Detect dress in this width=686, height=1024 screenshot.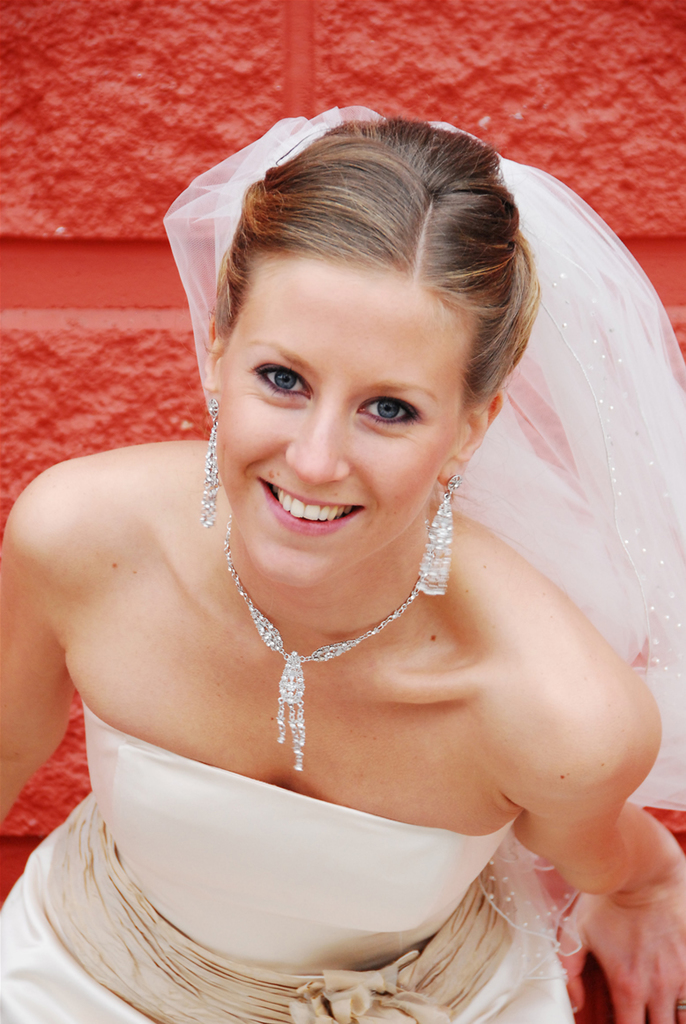
Detection: 0/706/574/1023.
